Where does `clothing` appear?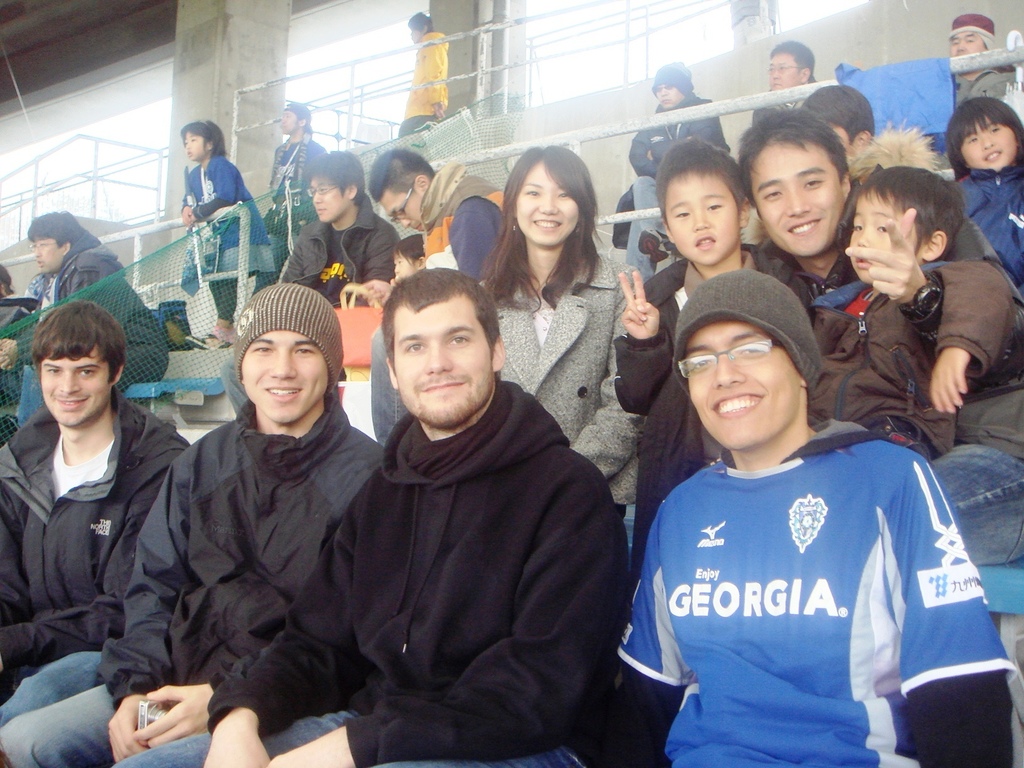
Appears at <region>113, 378, 639, 767</region>.
